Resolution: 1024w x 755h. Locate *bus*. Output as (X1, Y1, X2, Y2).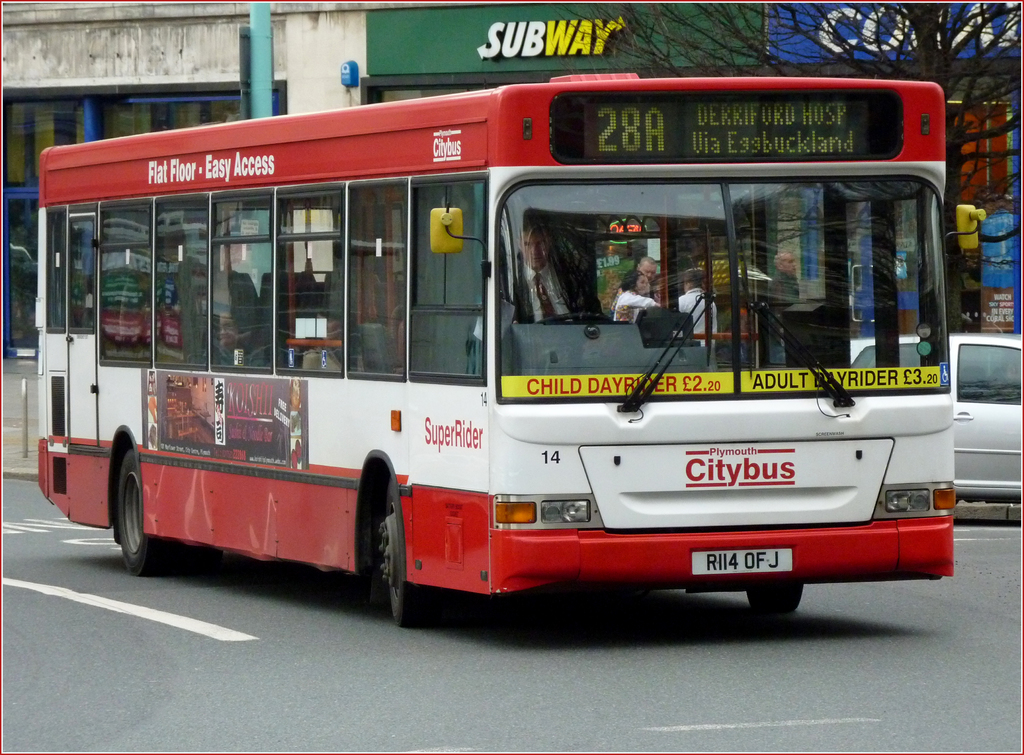
(33, 70, 984, 625).
